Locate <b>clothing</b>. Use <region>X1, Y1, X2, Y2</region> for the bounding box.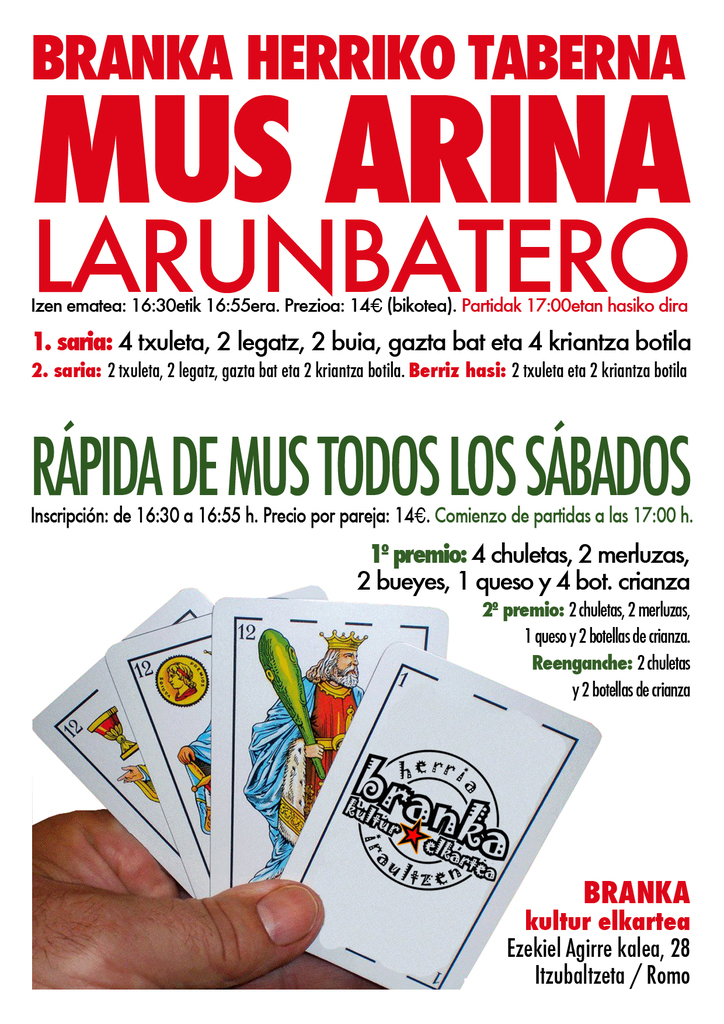
<region>247, 676, 354, 881</region>.
